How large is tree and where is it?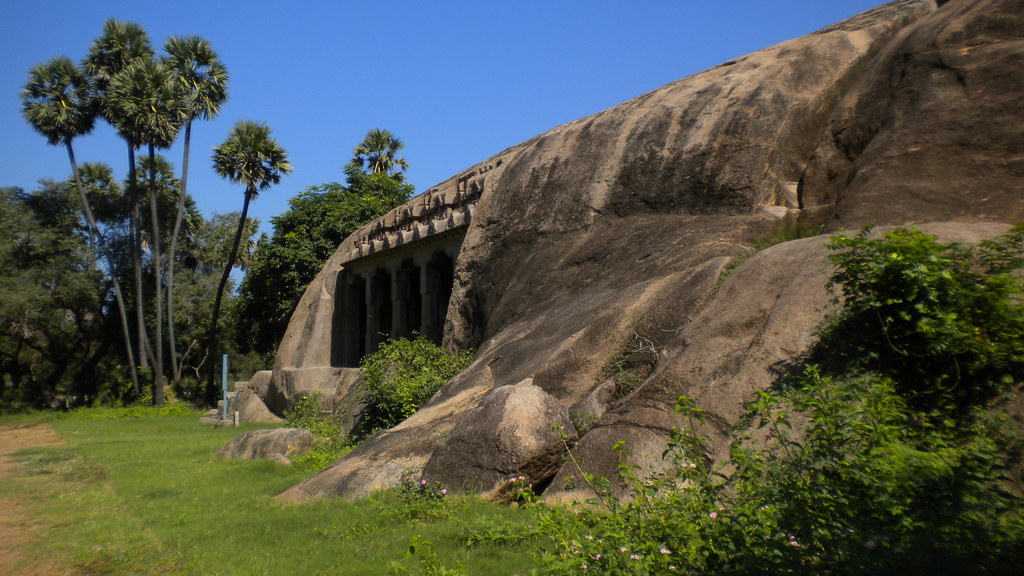
Bounding box: [left=340, top=128, right=419, bottom=196].
